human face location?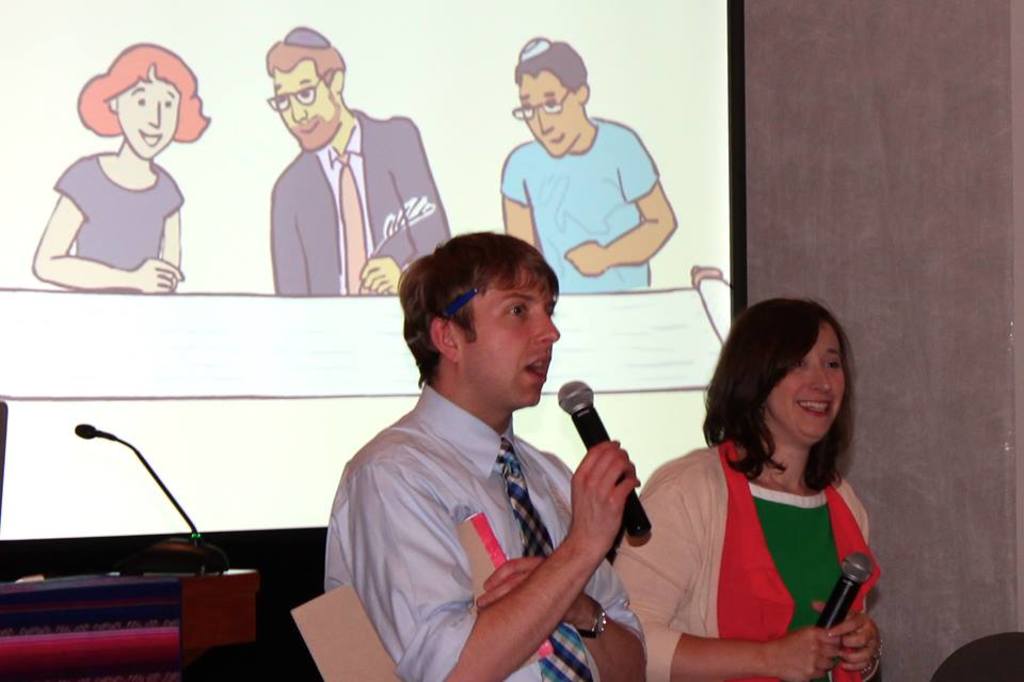
box=[519, 76, 575, 157]
